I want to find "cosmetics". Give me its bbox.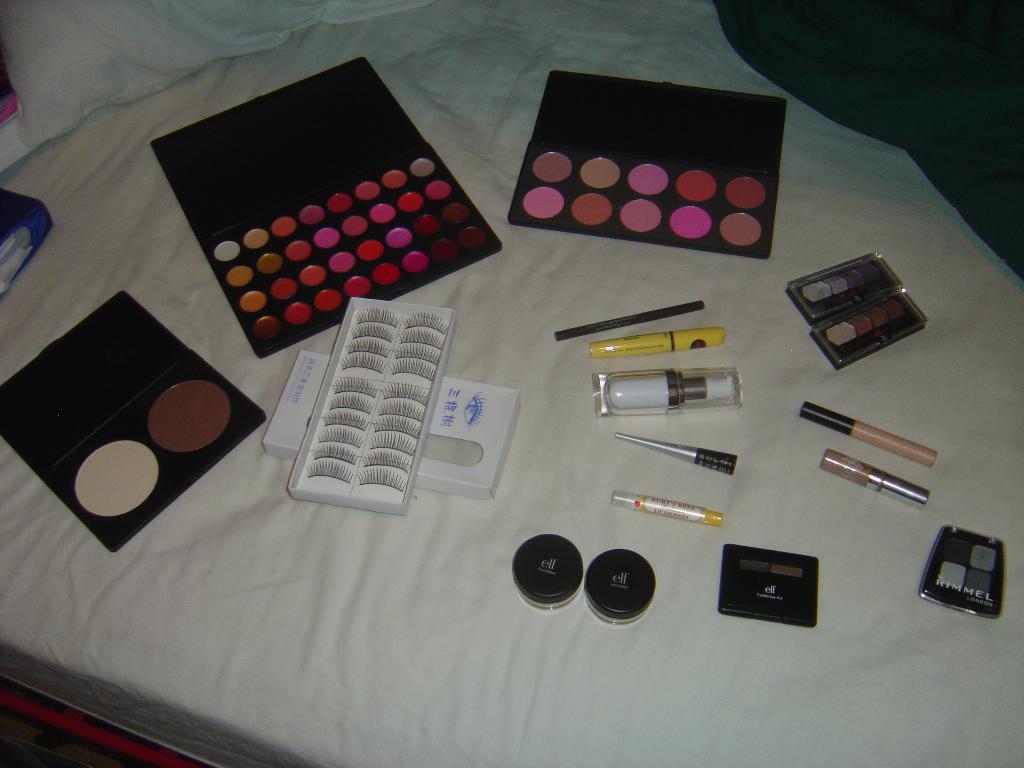
587:323:724:358.
